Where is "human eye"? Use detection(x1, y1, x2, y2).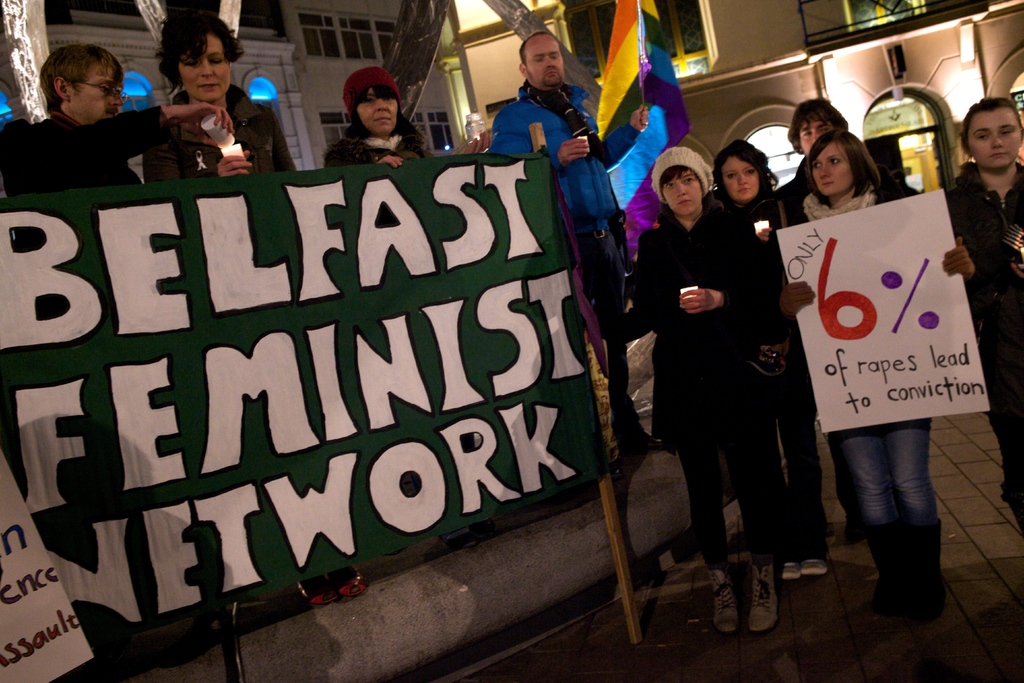
detection(830, 154, 840, 167).
